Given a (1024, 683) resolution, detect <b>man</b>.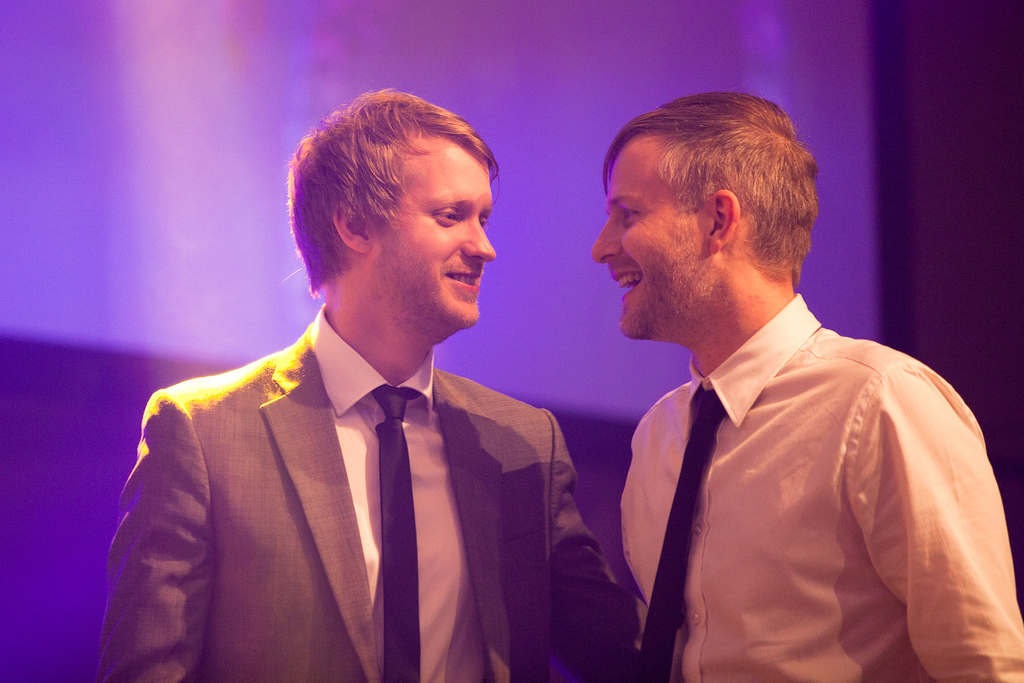
[109, 105, 605, 682].
